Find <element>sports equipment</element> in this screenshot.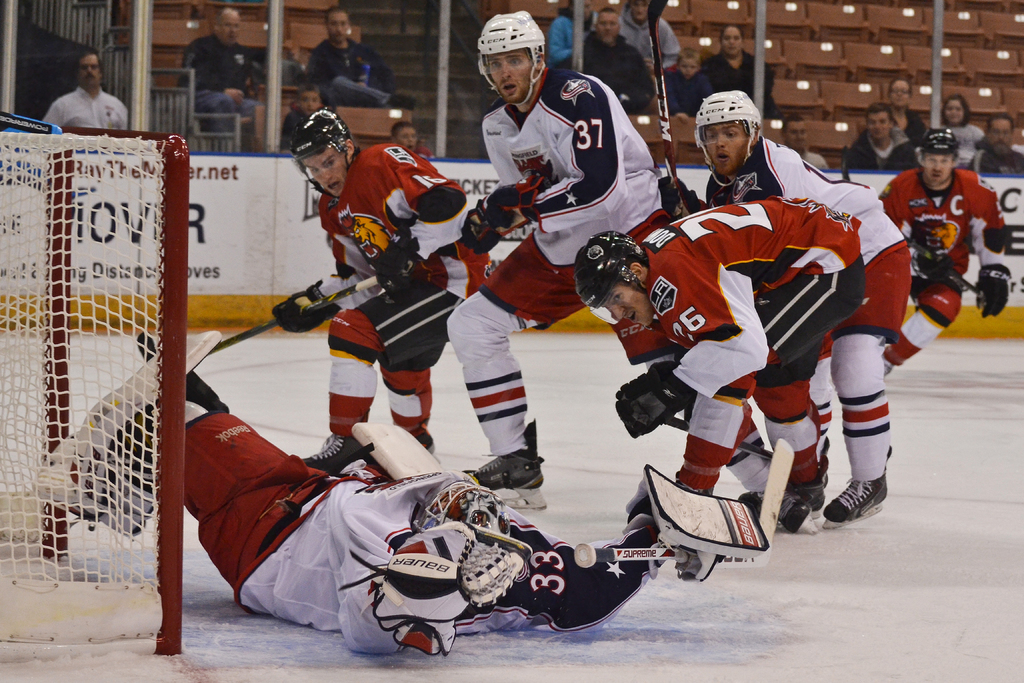
The bounding box for <element>sports equipment</element> is {"left": 378, "top": 523, "right": 479, "bottom": 655}.
